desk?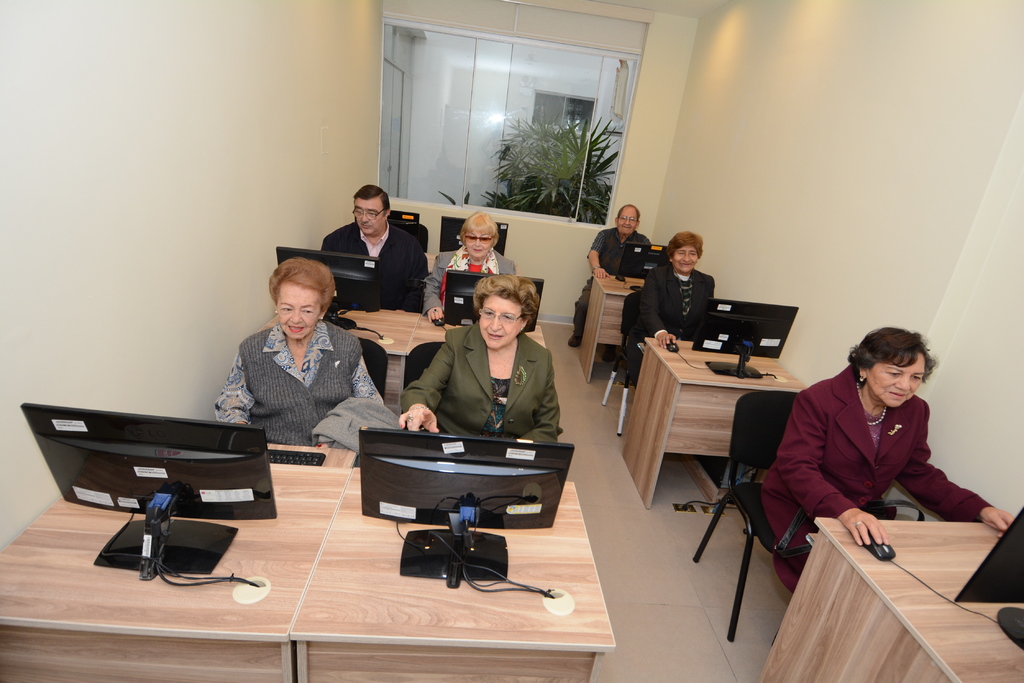
[573, 269, 650, 386]
